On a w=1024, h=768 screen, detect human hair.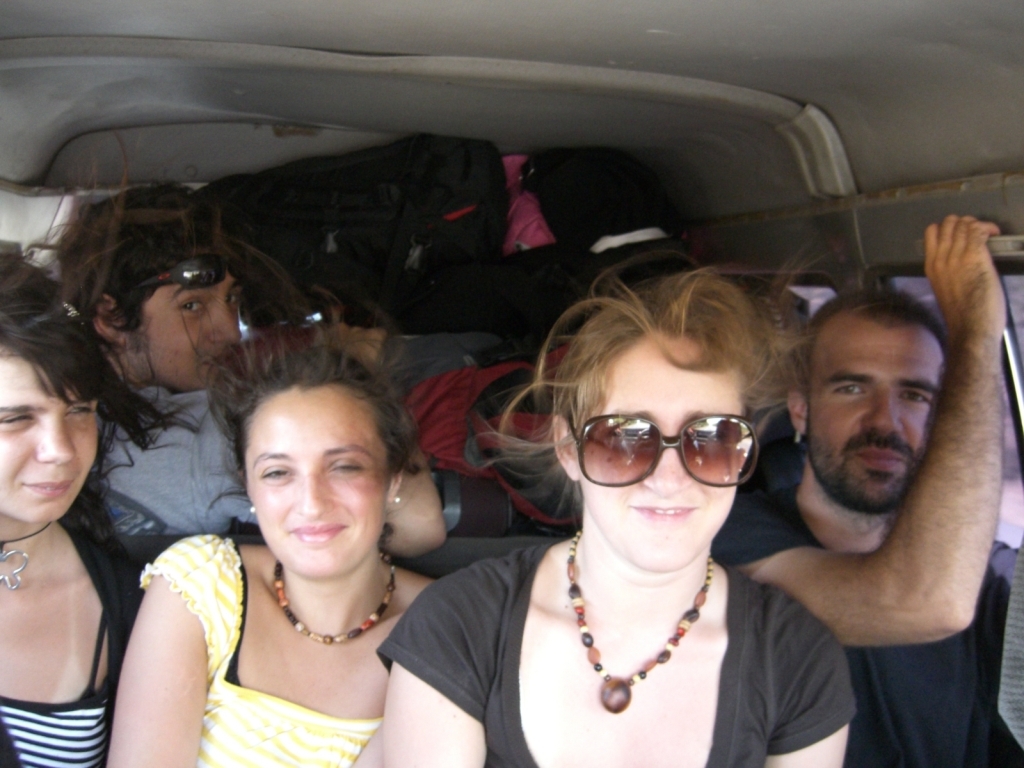
detection(806, 285, 945, 421).
